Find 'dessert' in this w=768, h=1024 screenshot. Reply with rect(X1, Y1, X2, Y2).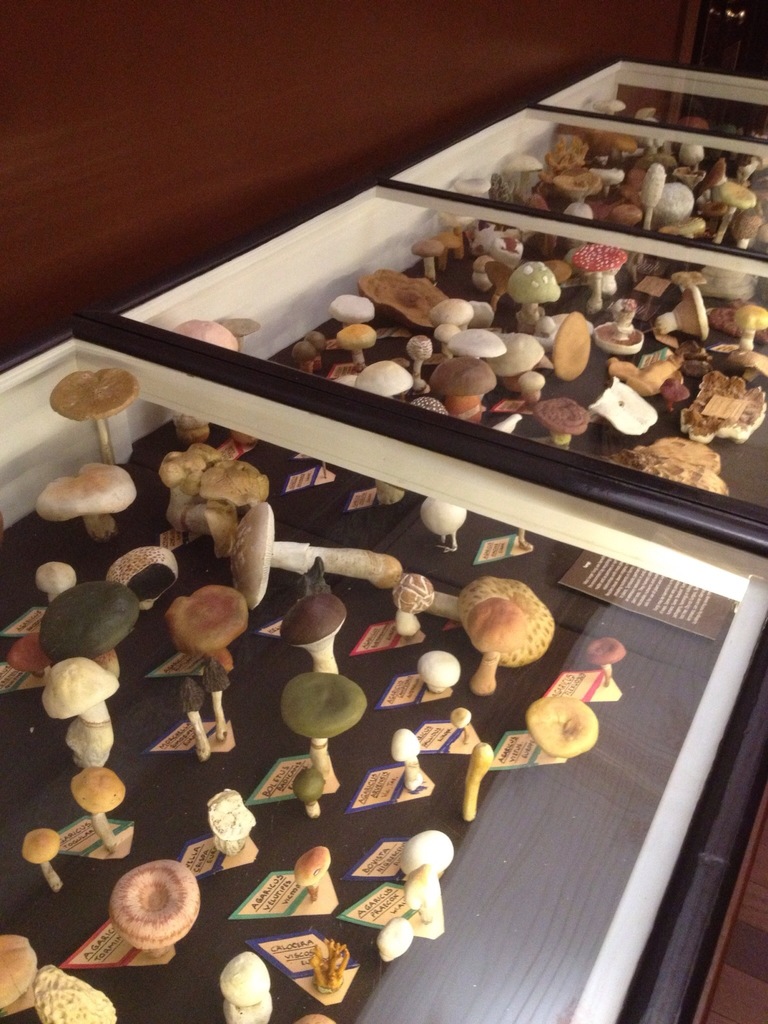
rect(270, 206, 767, 533).
